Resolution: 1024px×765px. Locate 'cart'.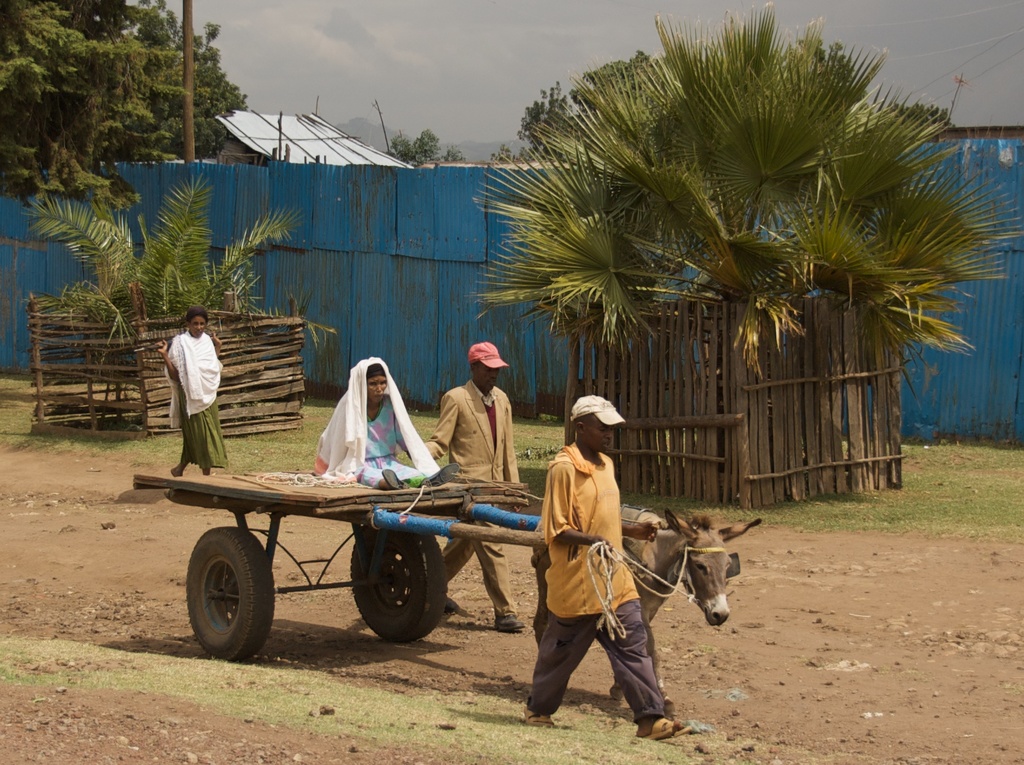
126:472:549:665.
